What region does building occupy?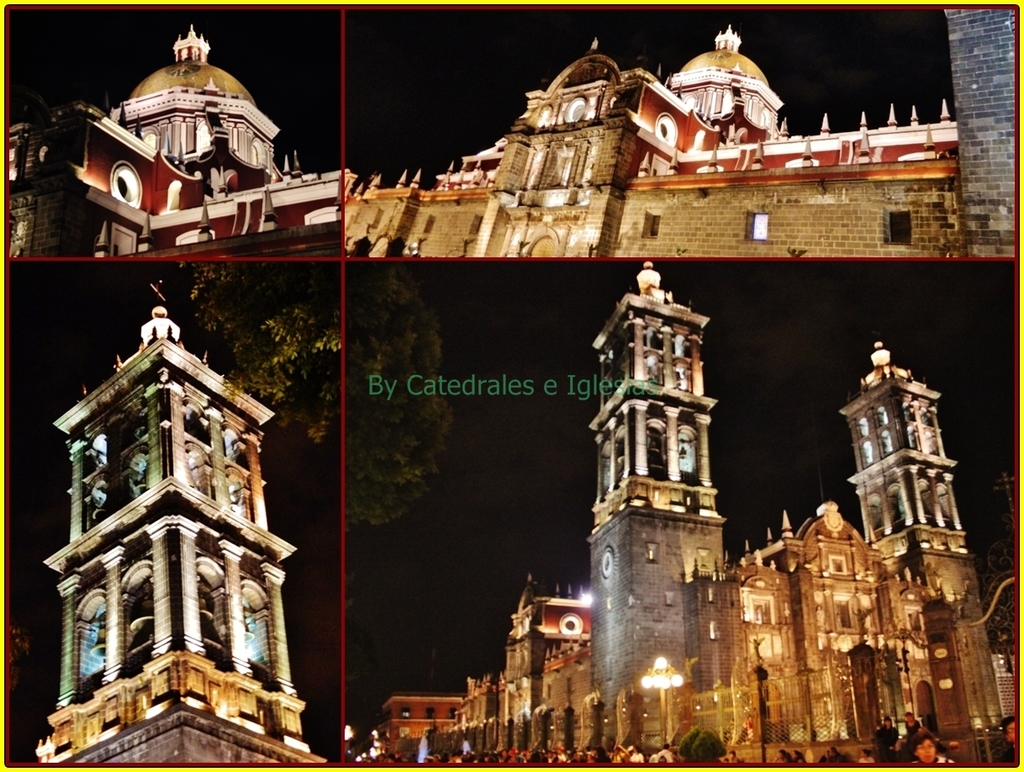
34/283/327/761.
